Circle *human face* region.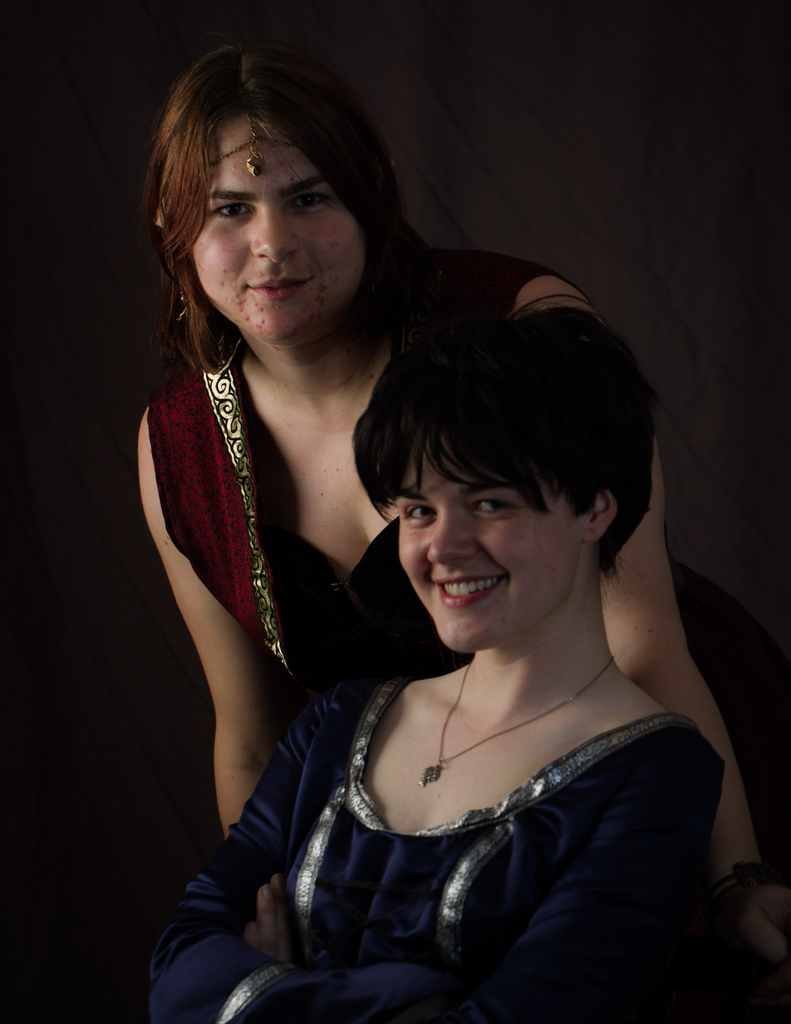
Region: bbox(398, 420, 585, 652).
